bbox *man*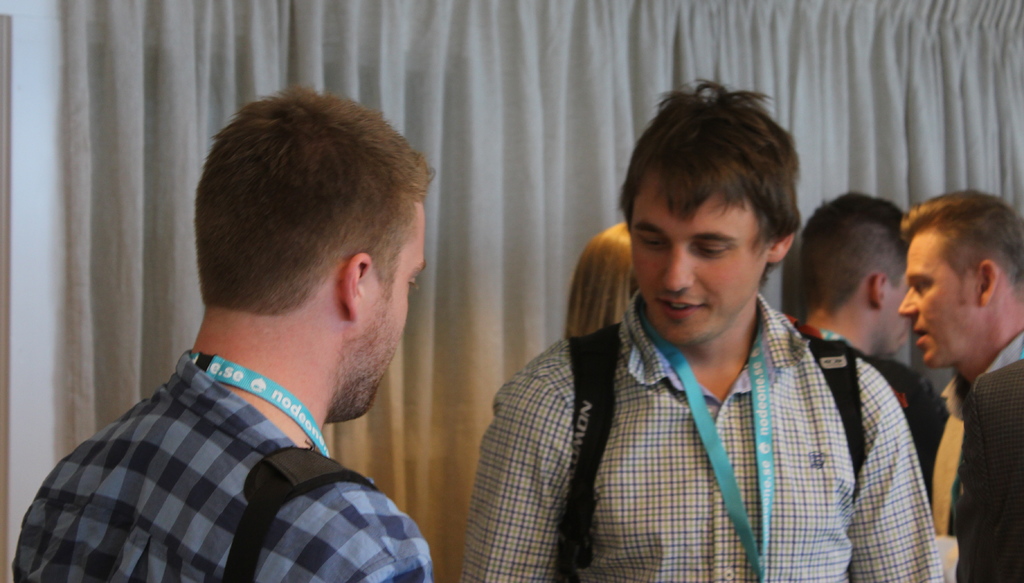
<bbox>8, 86, 434, 582</bbox>
